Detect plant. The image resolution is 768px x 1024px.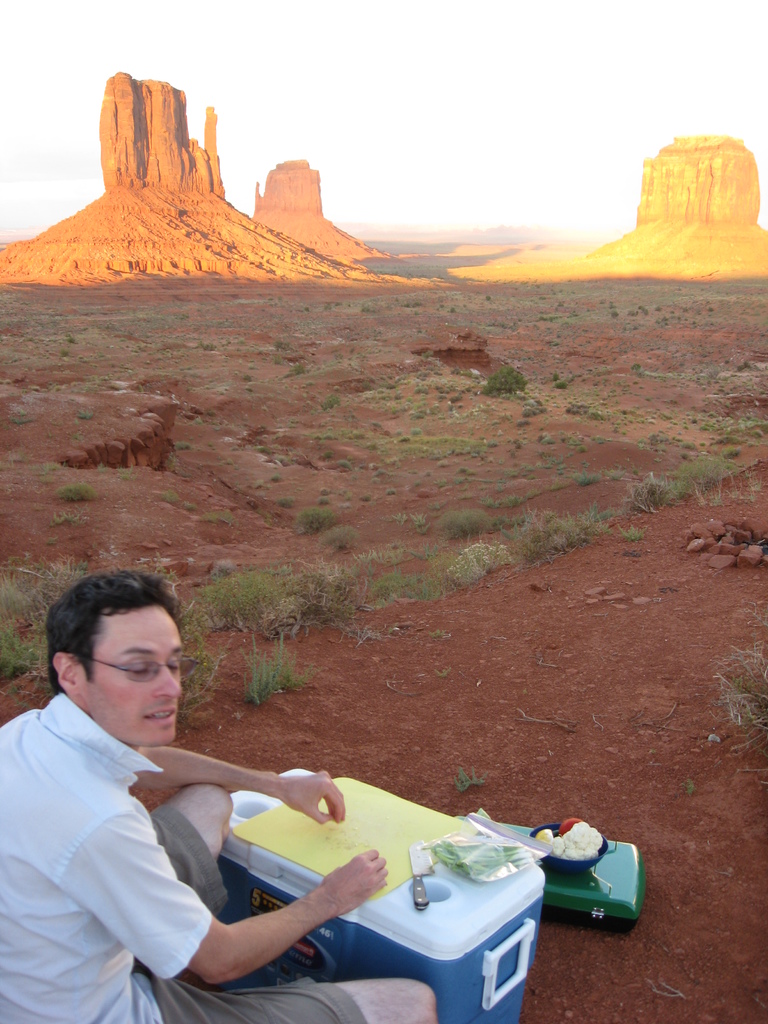
region(634, 360, 644, 372).
